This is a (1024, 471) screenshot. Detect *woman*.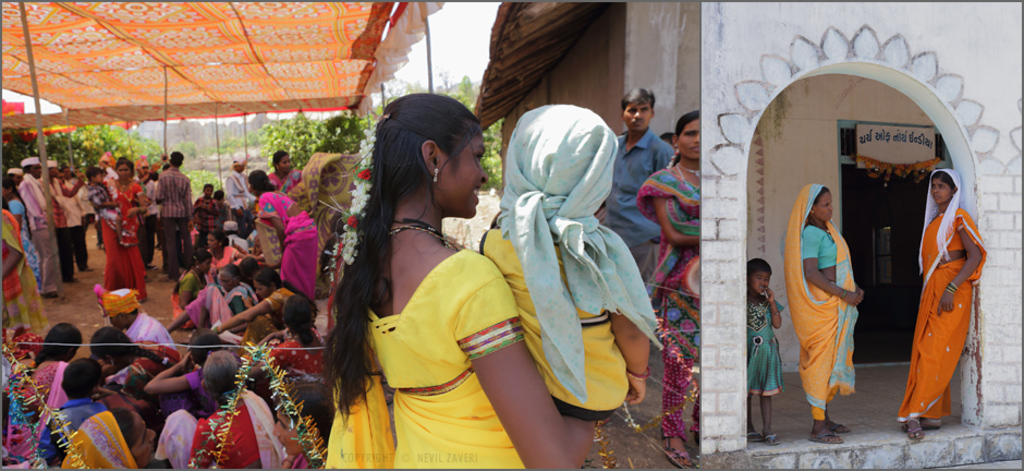
[88,327,178,395].
